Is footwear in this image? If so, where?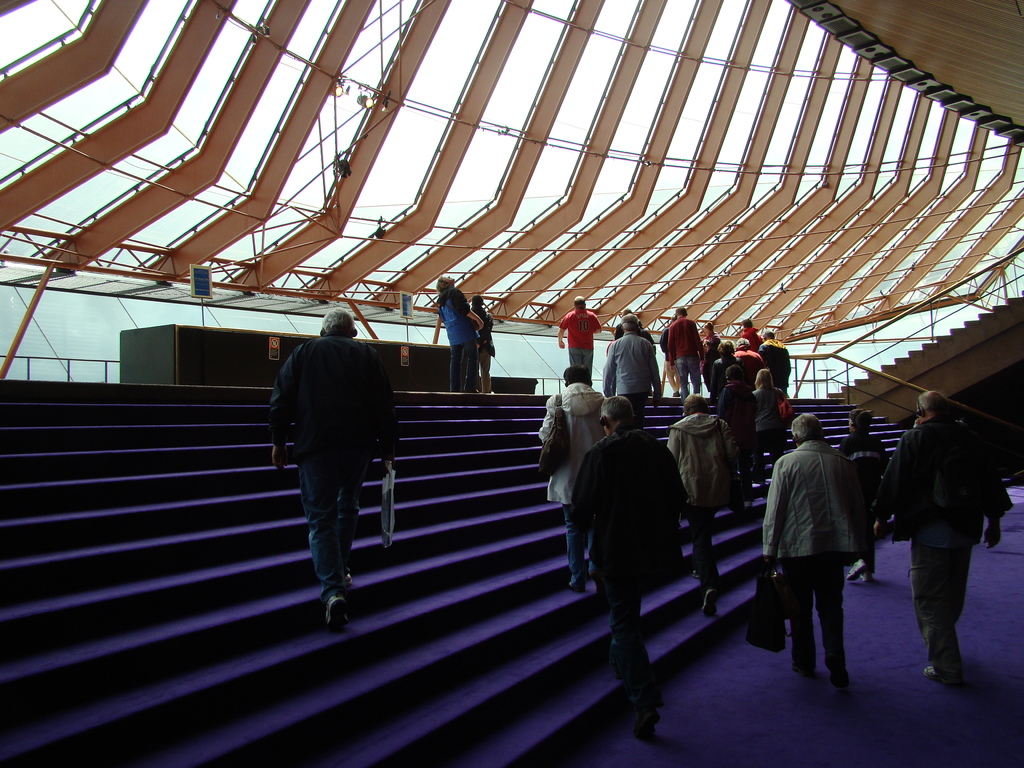
Yes, at locate(347, 575, 351, 588).
